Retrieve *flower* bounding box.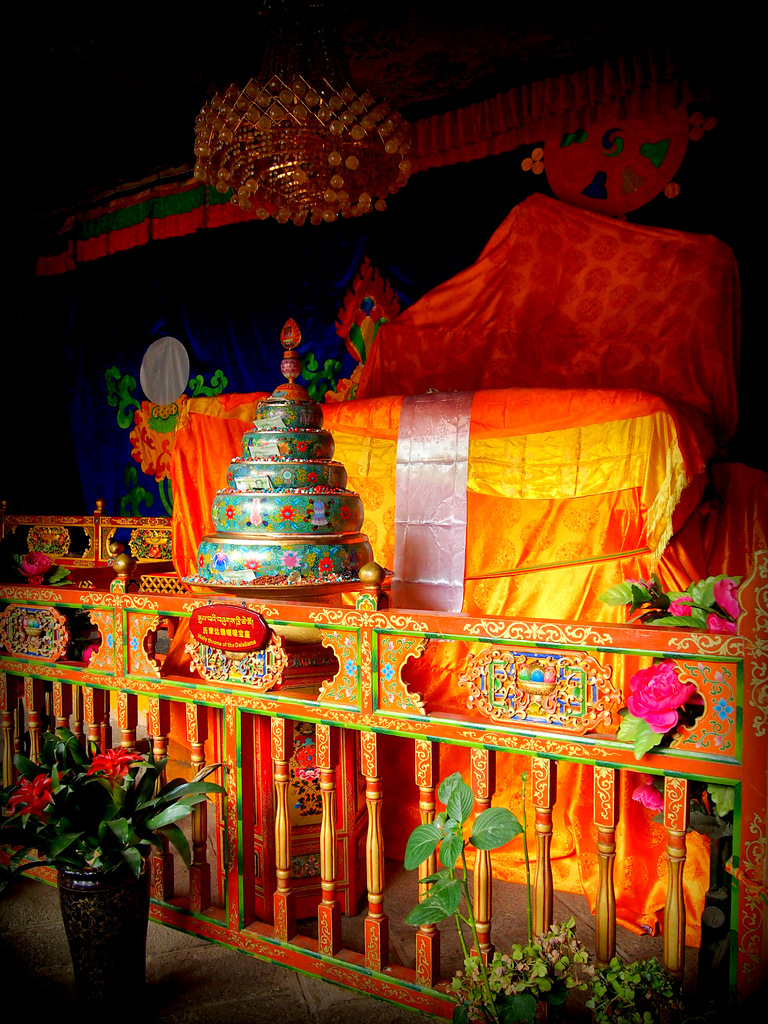
Bounding box: {"left": 18, "top": 548, "right": 58, "bottom": 585}.
